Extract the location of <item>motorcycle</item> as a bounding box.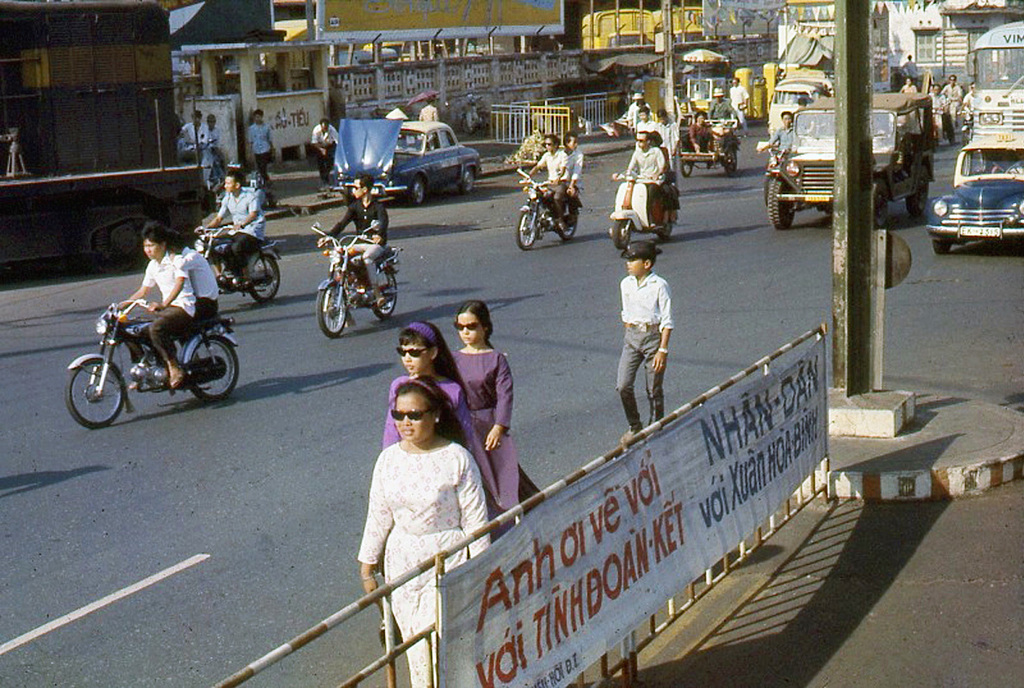
box(186, 221, 289, 300).
